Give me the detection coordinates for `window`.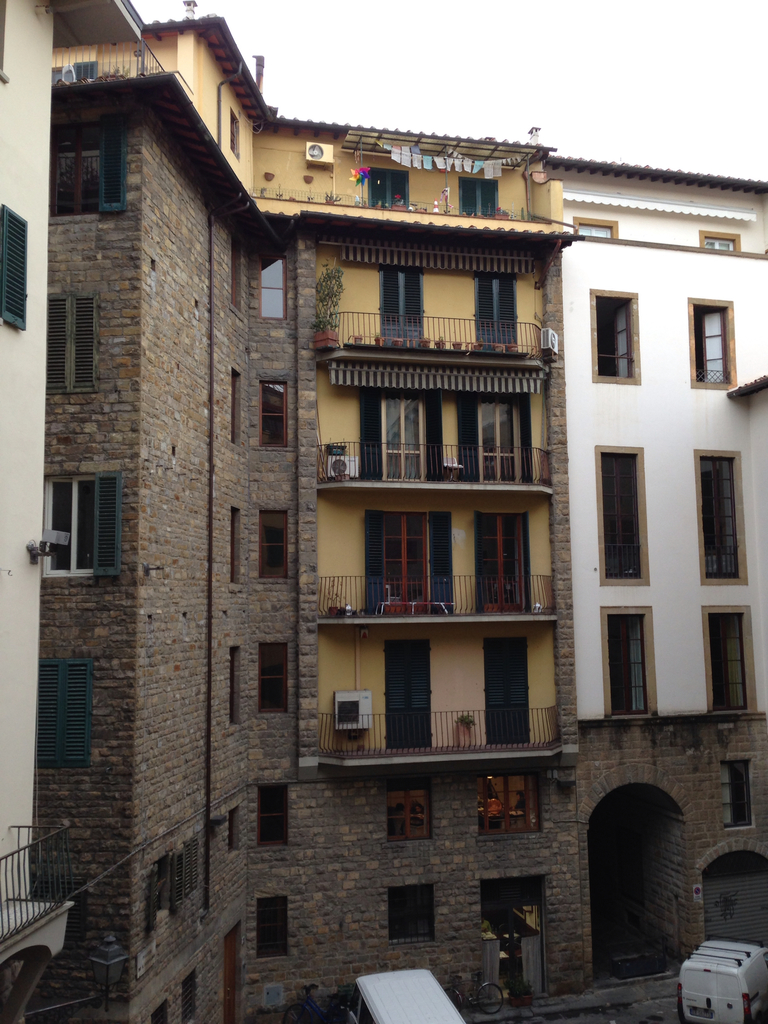
pyautogui.locateOnScreen(686, 298, 737, 399).
